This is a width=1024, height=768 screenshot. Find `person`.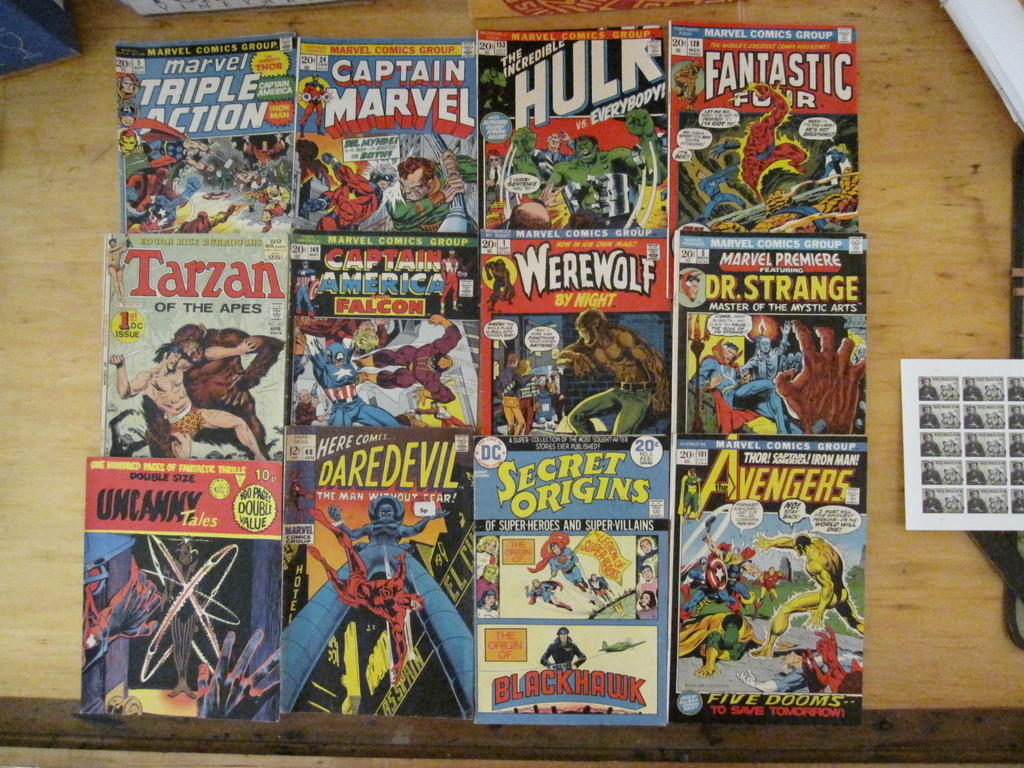
Bounding box: {"x1": 966, "y1": 458, "x2": 986, "y2": 484}.
